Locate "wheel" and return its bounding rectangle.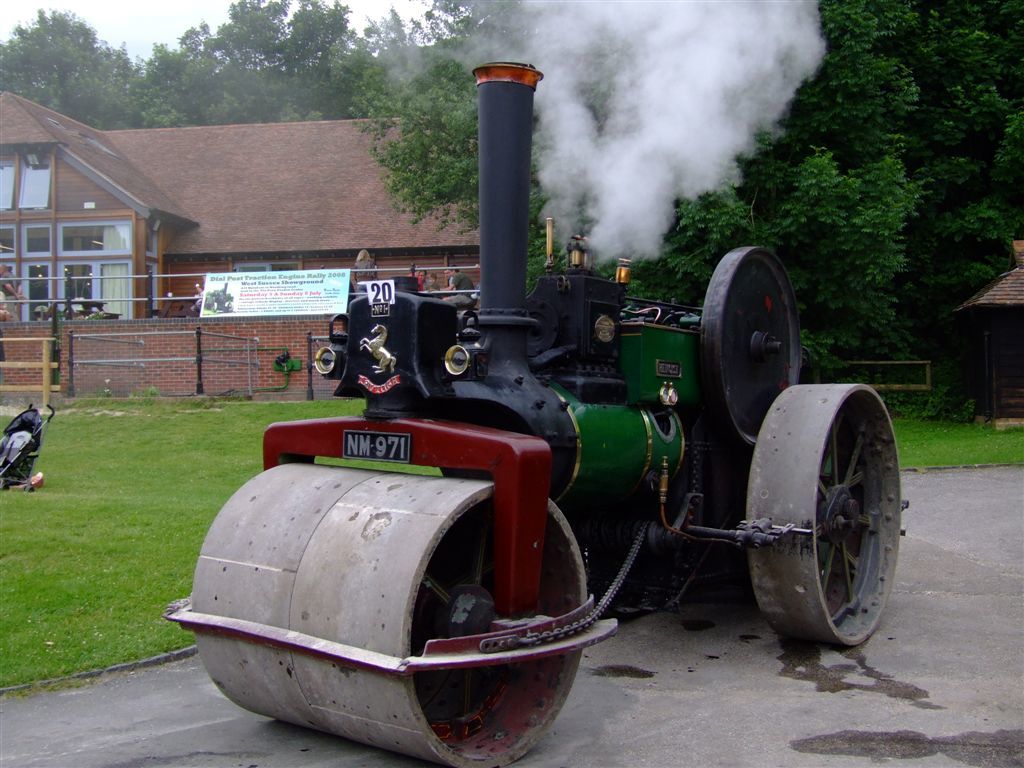
bbox=[25, 484, 35, 492].
